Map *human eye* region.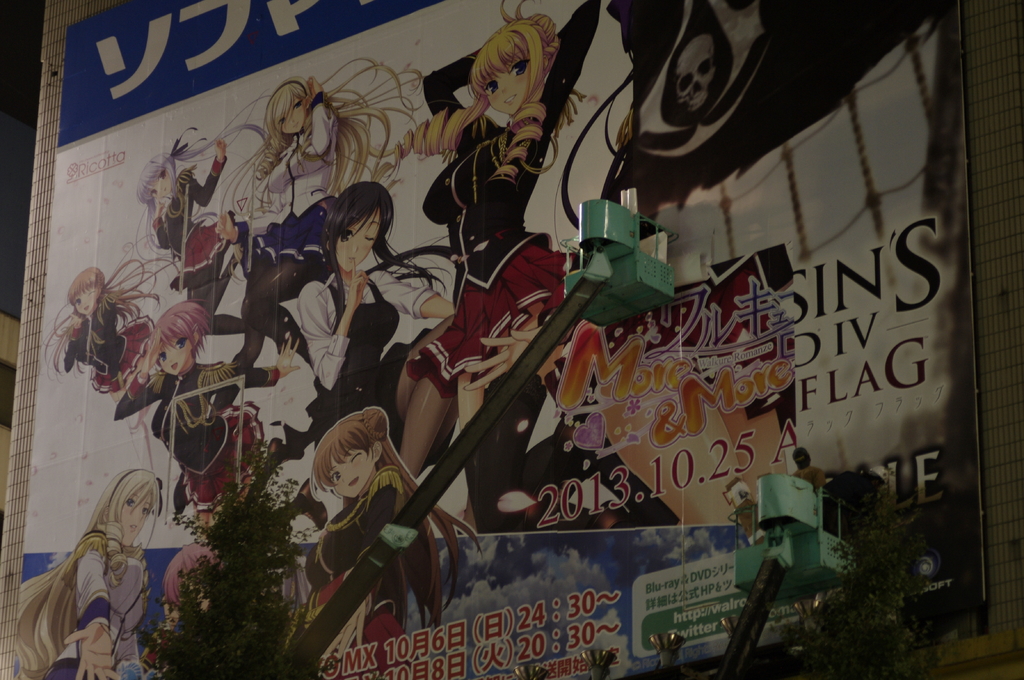
Mapped to locate(277, 118, 284, 127).
